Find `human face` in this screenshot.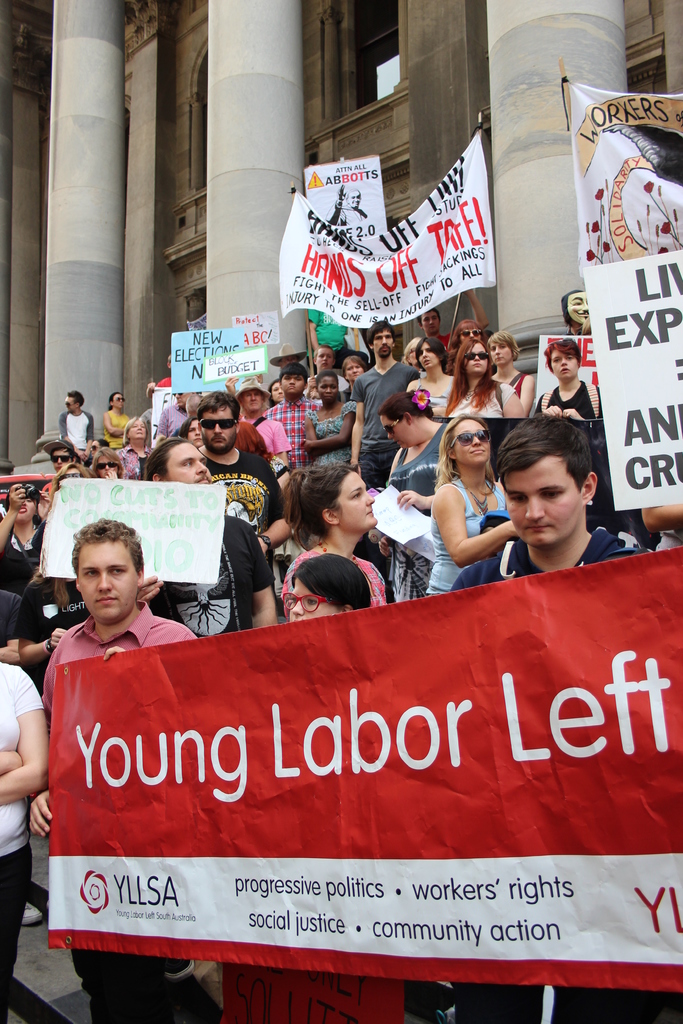
The bounding box for `human face` is bbox=(129, 422, 148, 440).
